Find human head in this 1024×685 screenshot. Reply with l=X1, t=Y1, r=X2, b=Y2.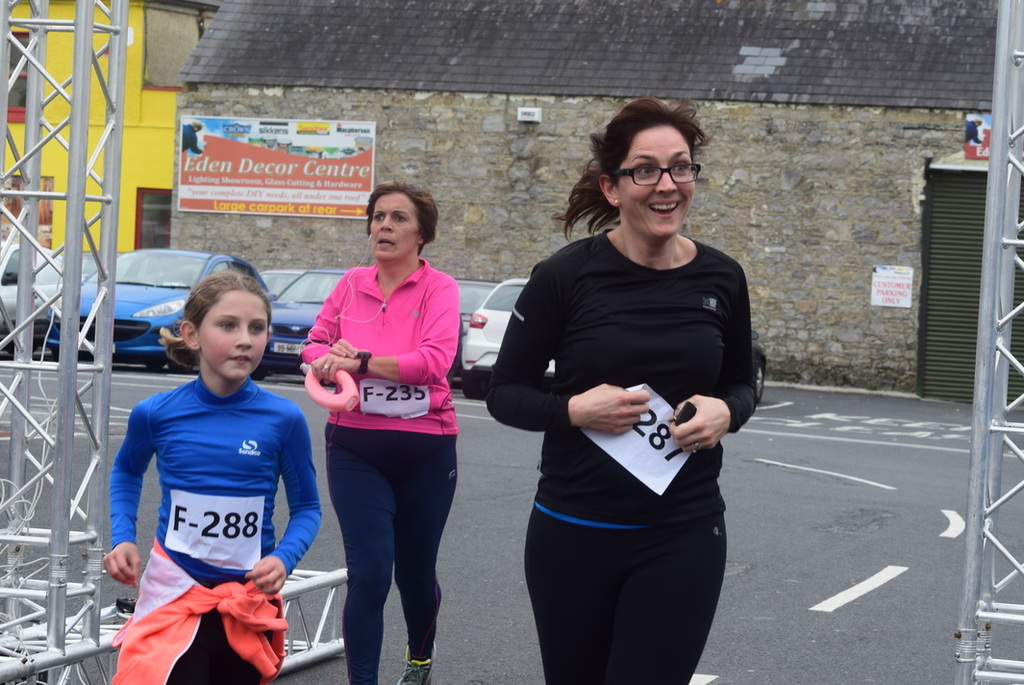
l=365, t=174, r=438, b=264.
